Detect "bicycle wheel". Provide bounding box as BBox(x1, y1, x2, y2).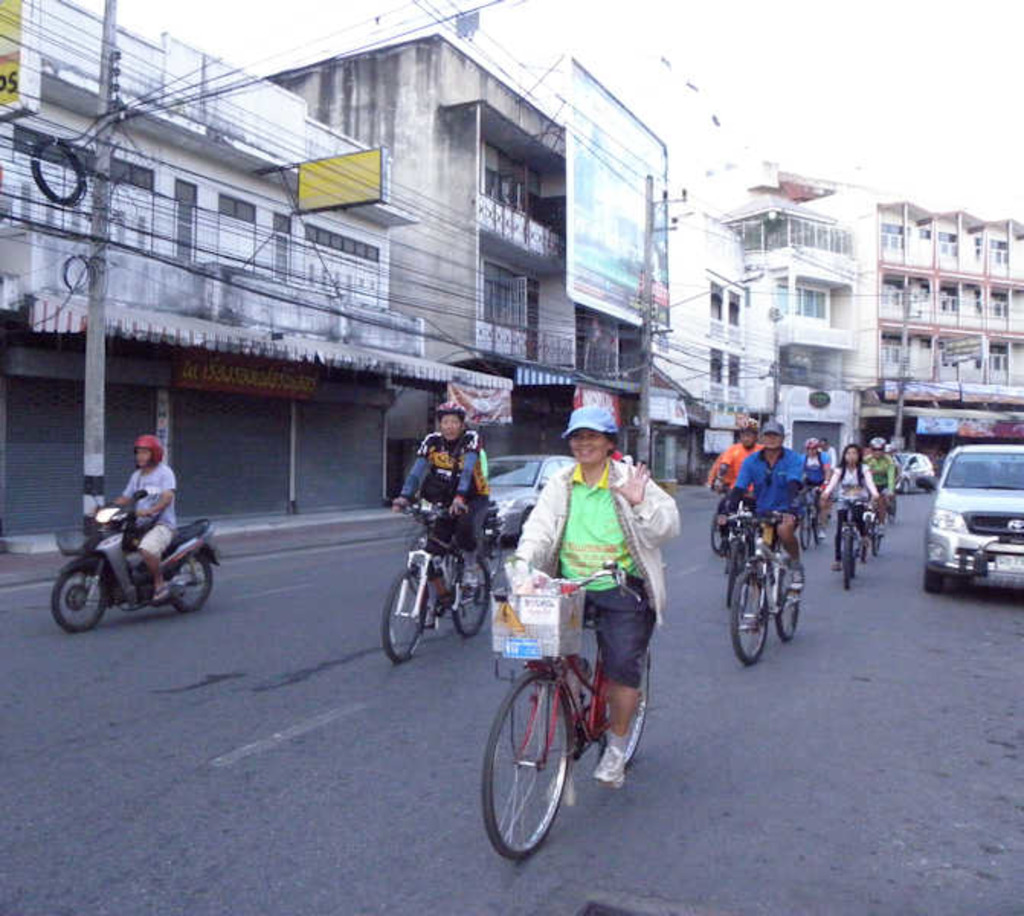
BBox(806, 513, 827, 547).
